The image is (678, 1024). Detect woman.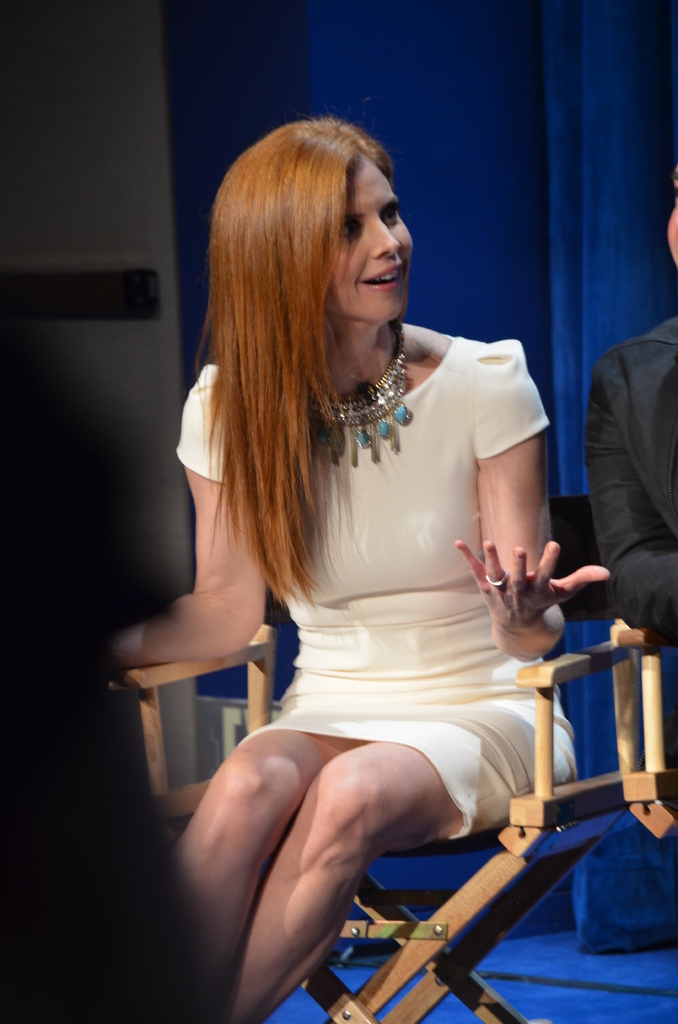
Detection: select_region(137, 84, 595, 990).
